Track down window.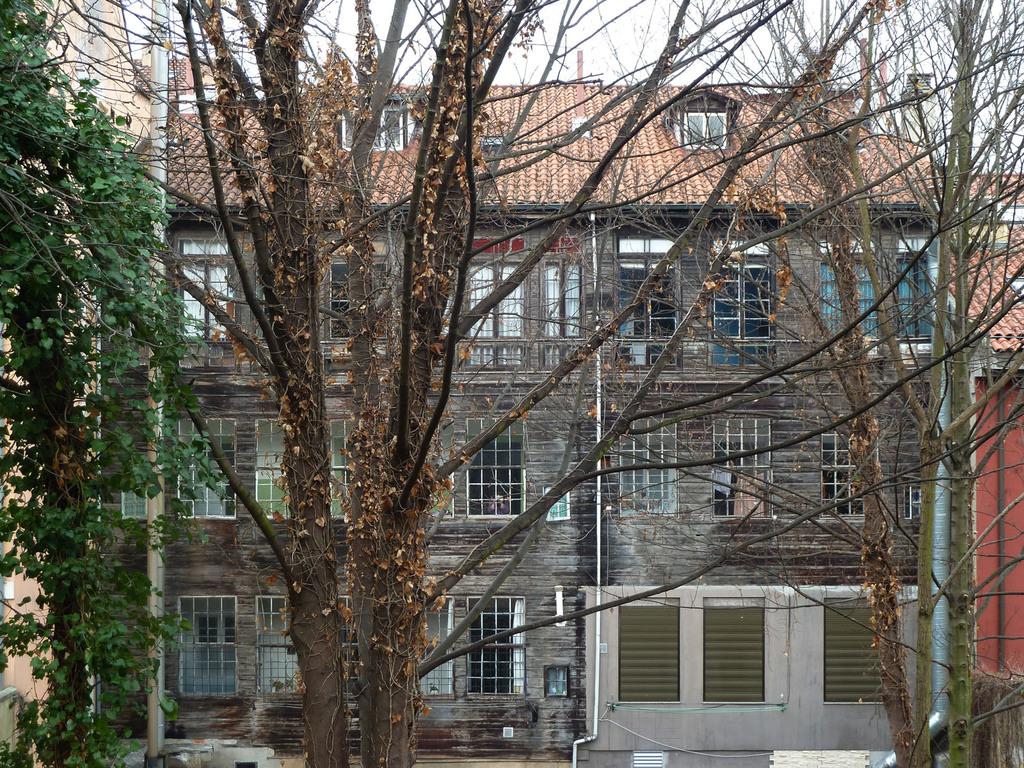
Tracked to (712, 599, 771, 712).
